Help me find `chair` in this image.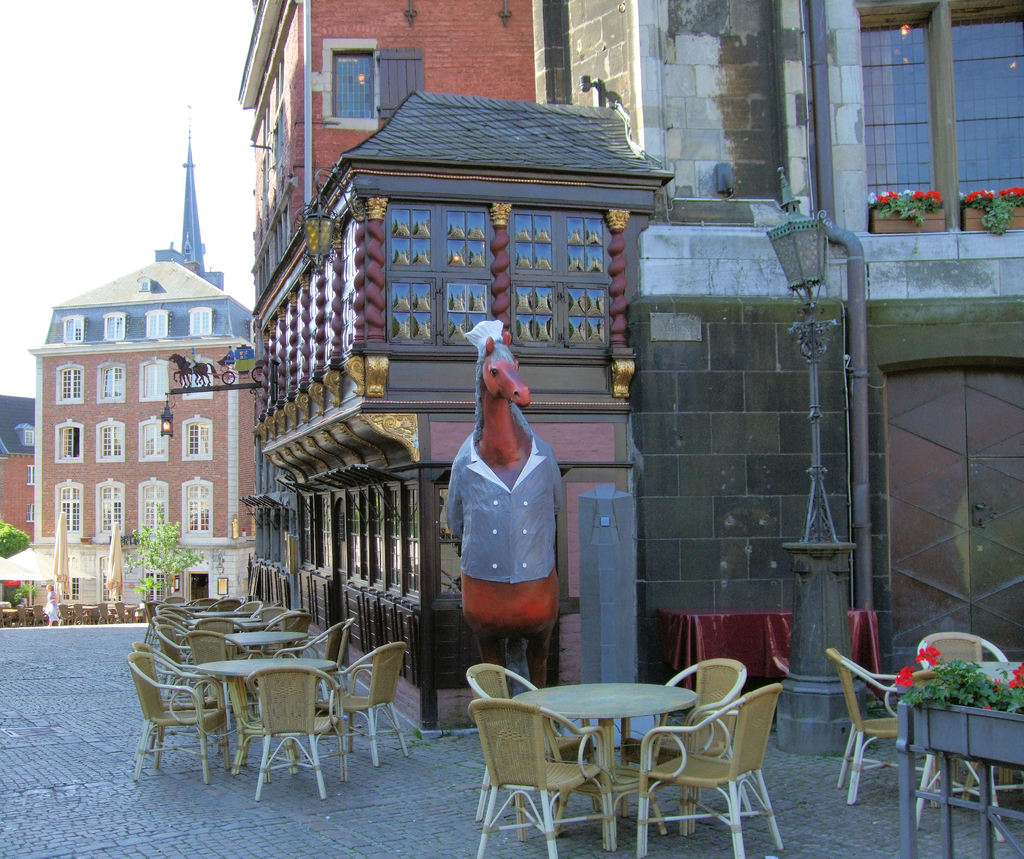
Found it: x1=467 y1=700 x2=613 y2=858.
